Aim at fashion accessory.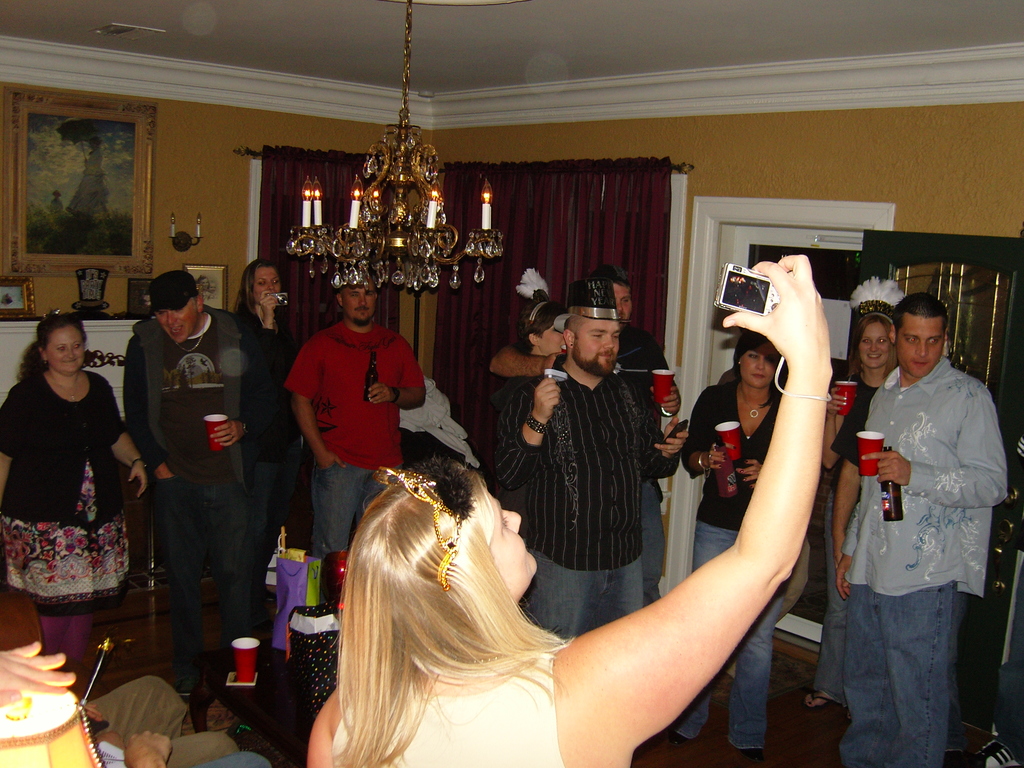
Aimed at 847,273,904,328.
